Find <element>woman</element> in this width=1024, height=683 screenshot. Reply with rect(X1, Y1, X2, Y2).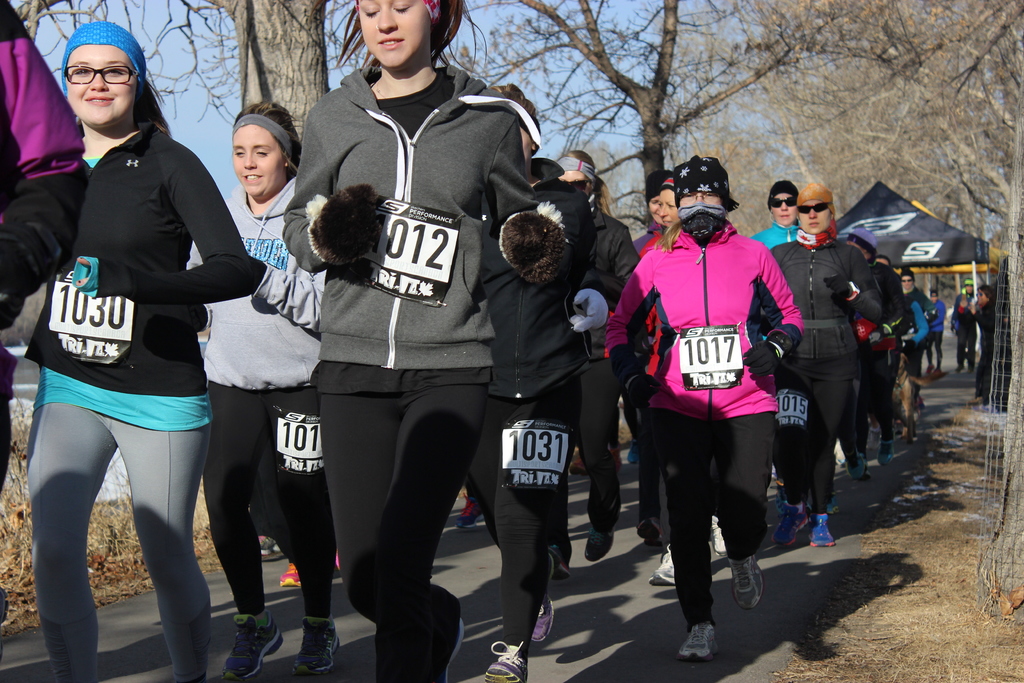
rect(548, 147, 639, 567).
